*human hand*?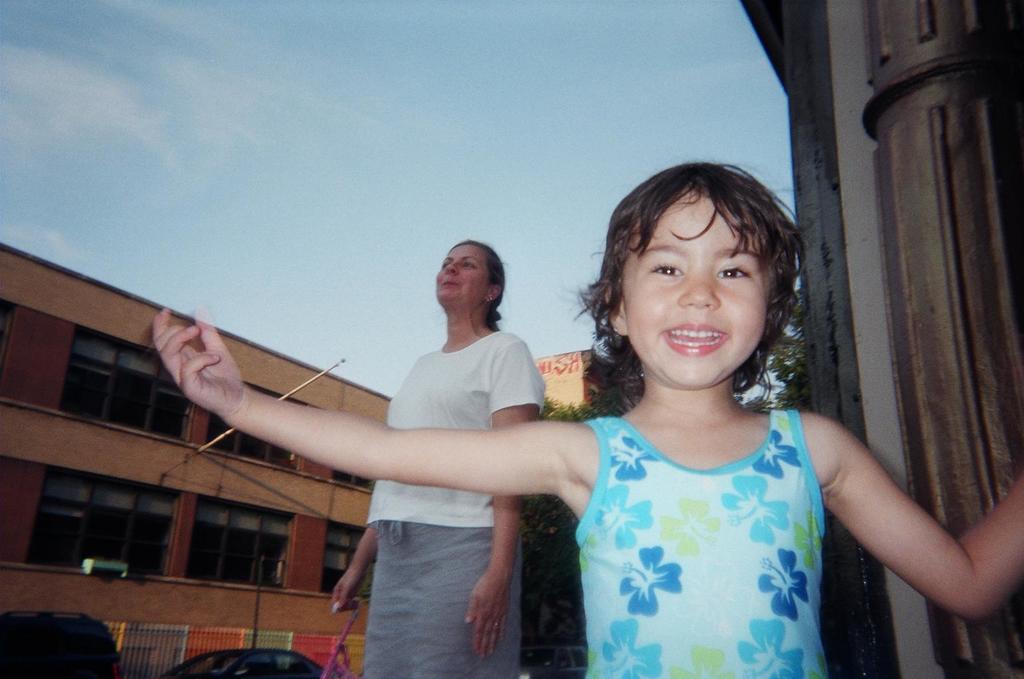
(465, 578, 512, 664)
